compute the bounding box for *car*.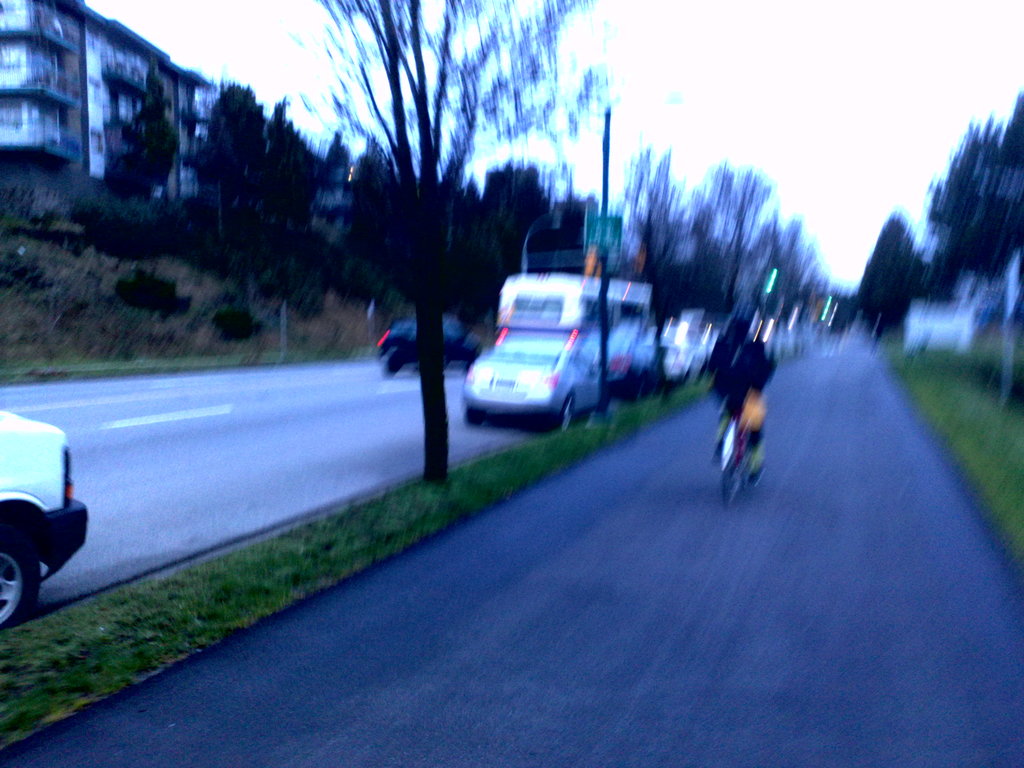
bbox(378, 317, 483, 371).
